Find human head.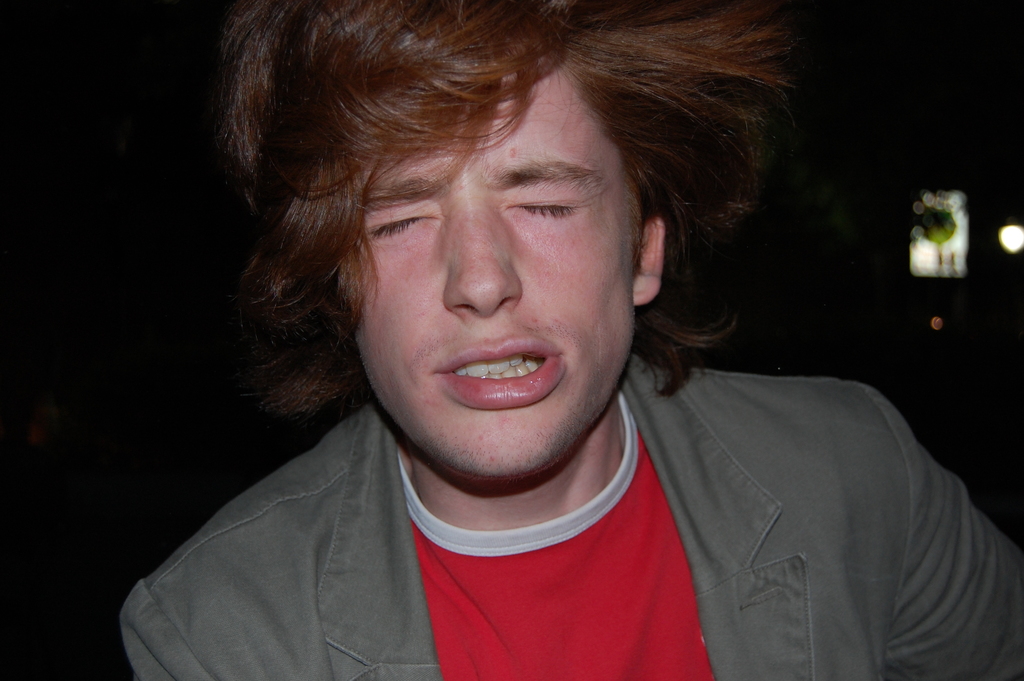
[left=250, top=9, right=742, bottom=420].
